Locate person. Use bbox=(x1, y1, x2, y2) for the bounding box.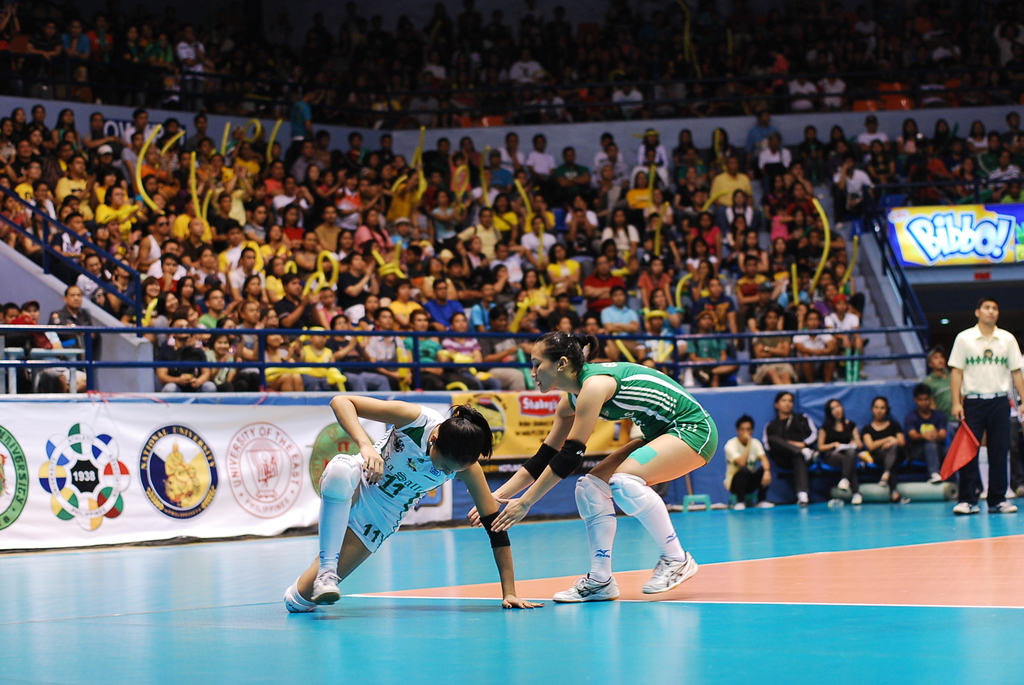
bbox=(861, 139, 898, 181).
